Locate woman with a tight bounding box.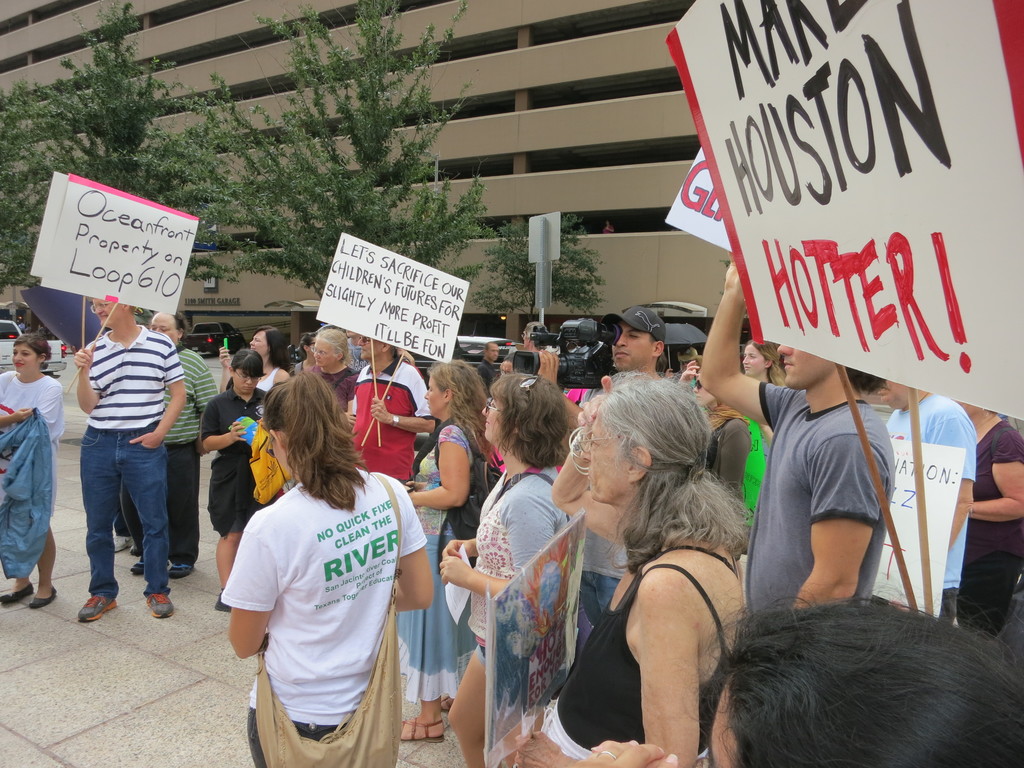
[436,373,582,767].
